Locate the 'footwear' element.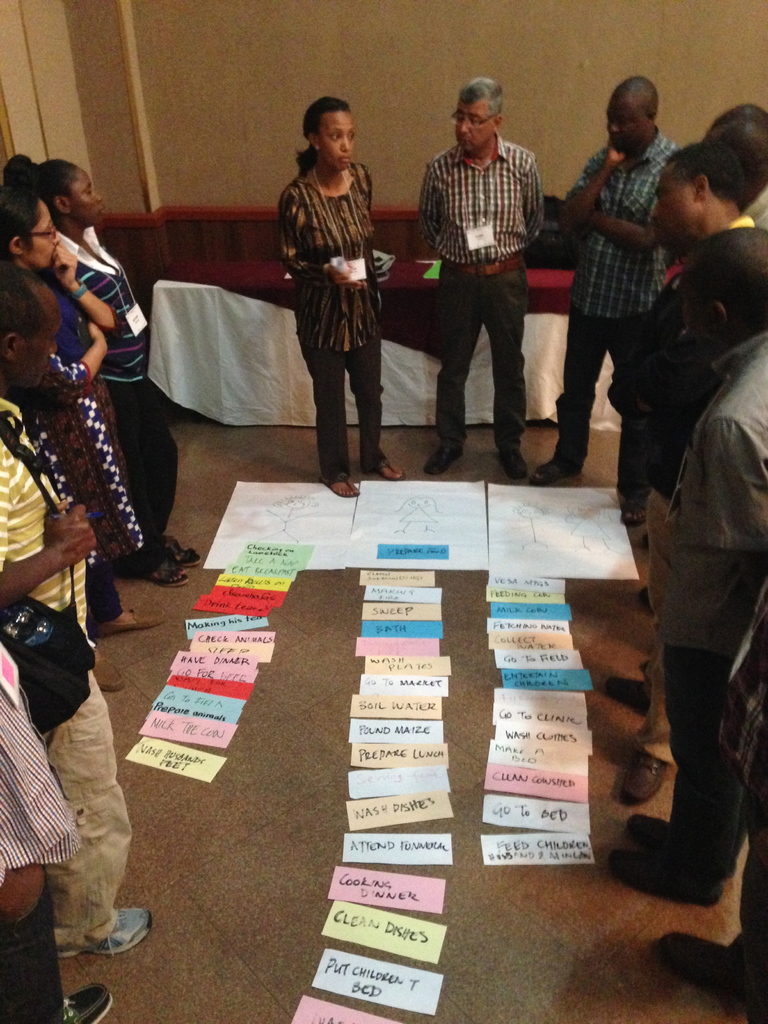
Element bbox: (left=619, top=496, right=650, bottom=525).
